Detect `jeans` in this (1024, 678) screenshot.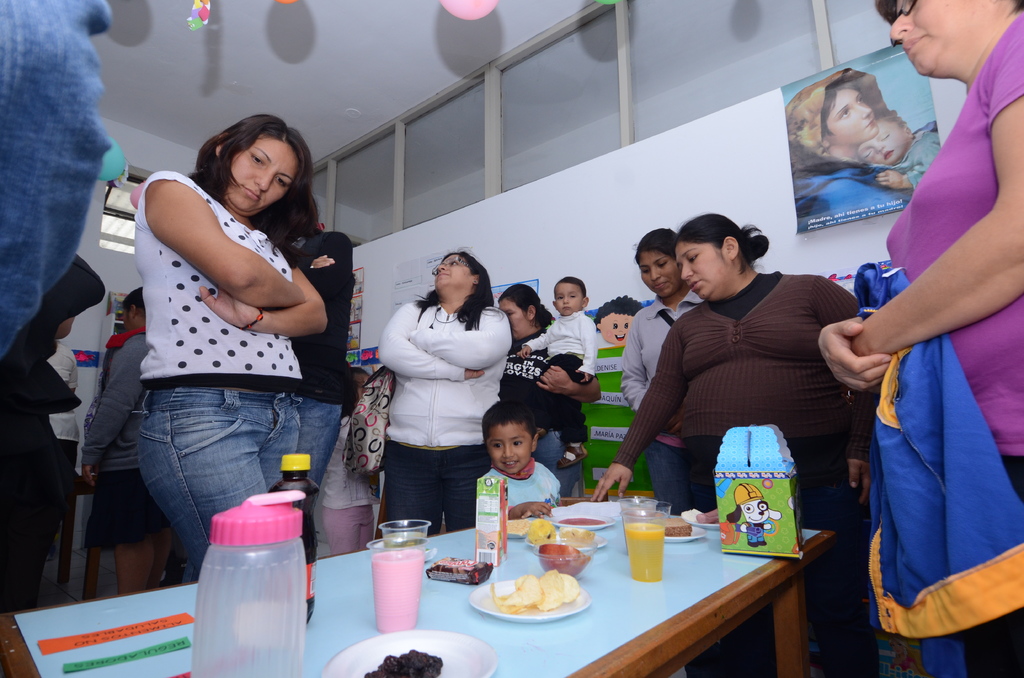
Detection: [385,447,496,535].
